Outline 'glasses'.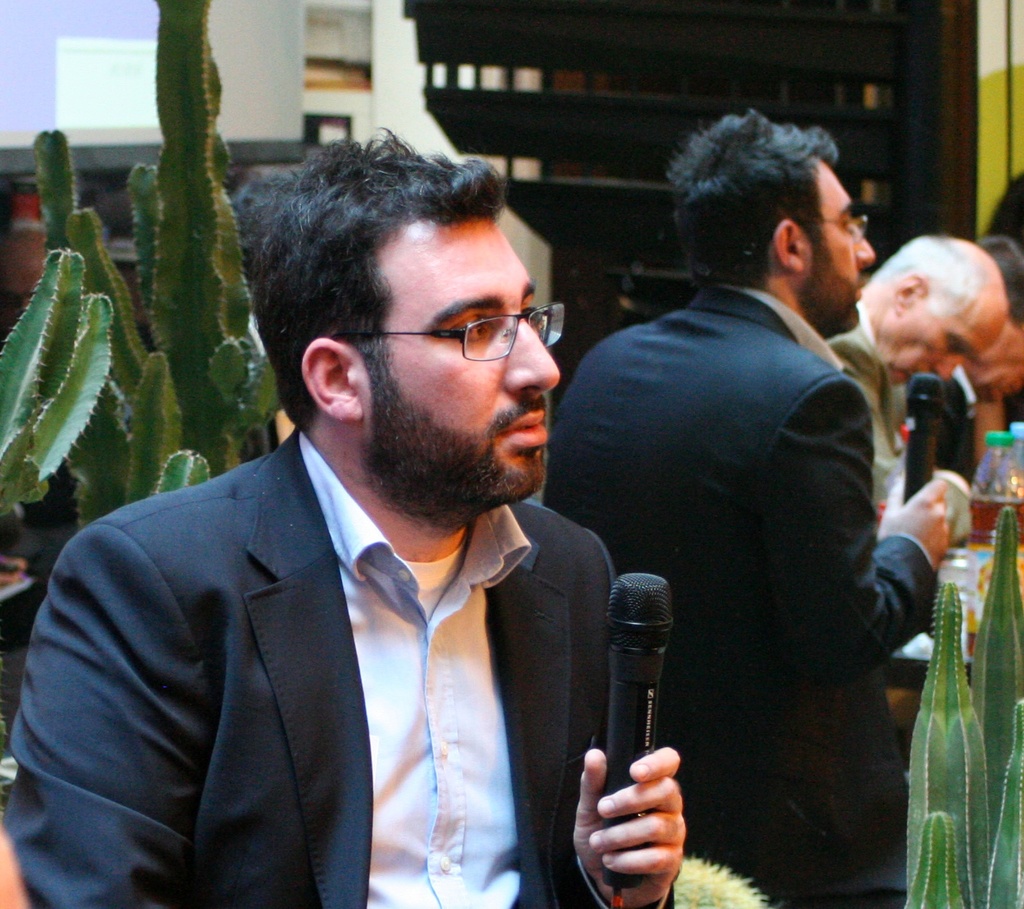
Outline: (323,316,583,359).
